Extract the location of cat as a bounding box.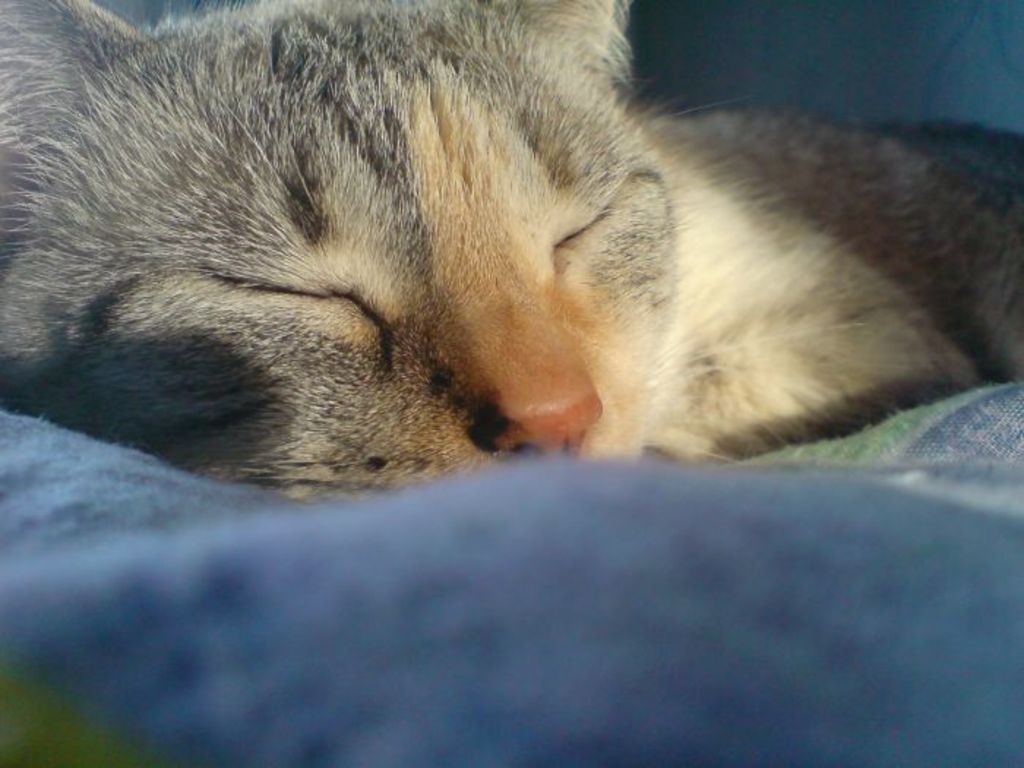
0 1 1023 506.
